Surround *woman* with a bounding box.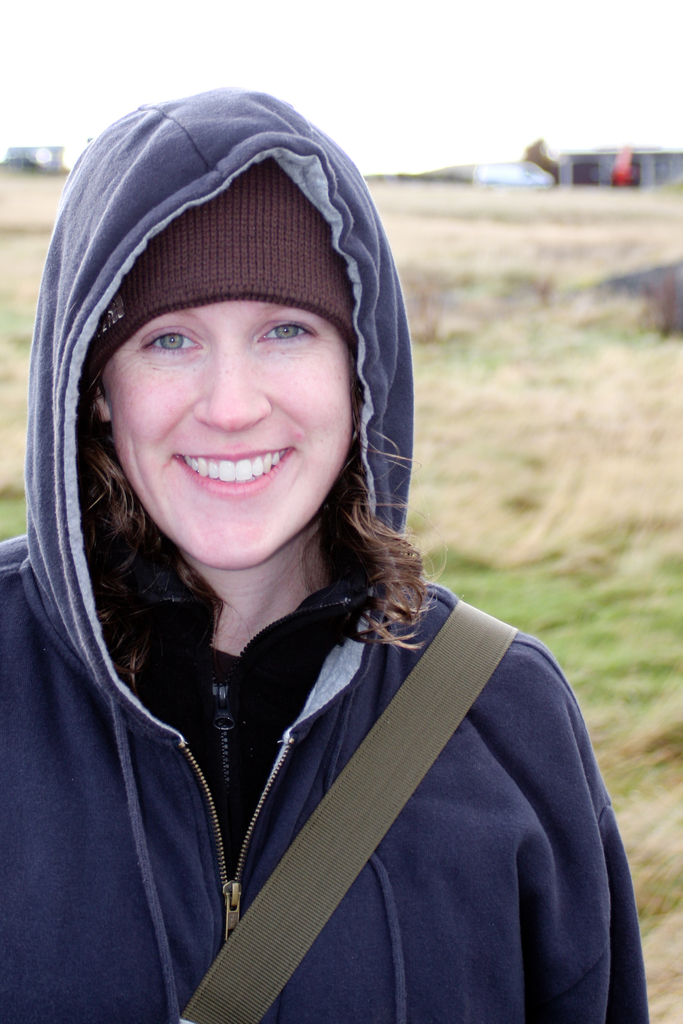
{"x1": 0, "y1": 125, "x2": 560, "y2": 976}.
